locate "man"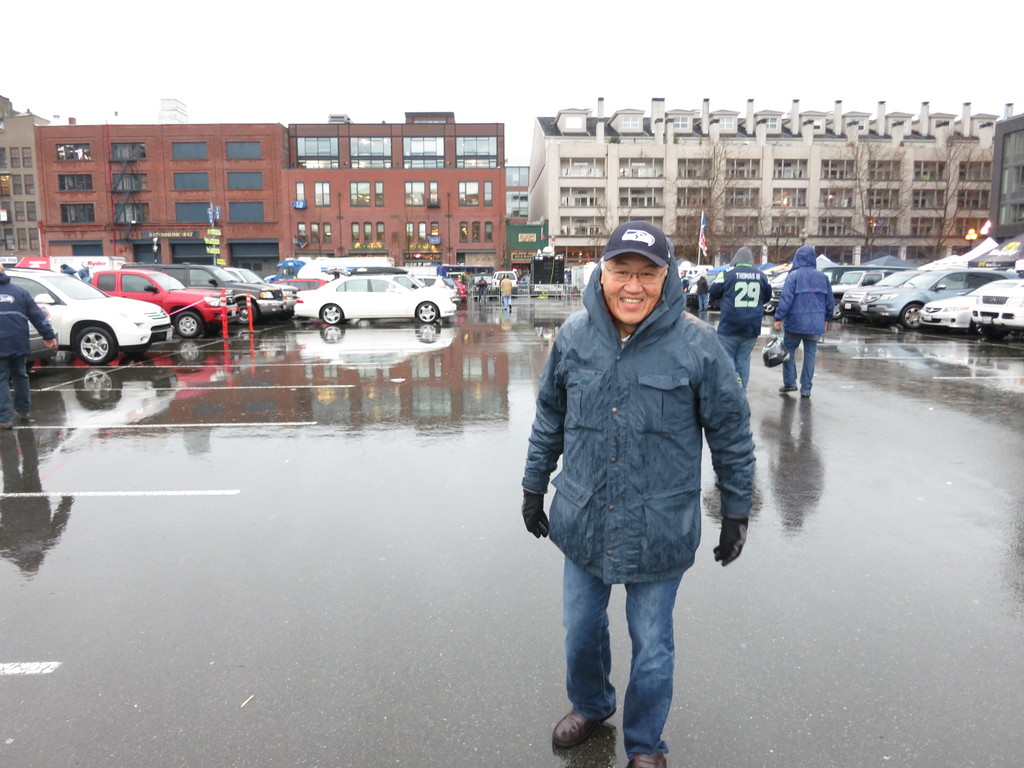
[left=773, top=241, right=830, bottom=401]
